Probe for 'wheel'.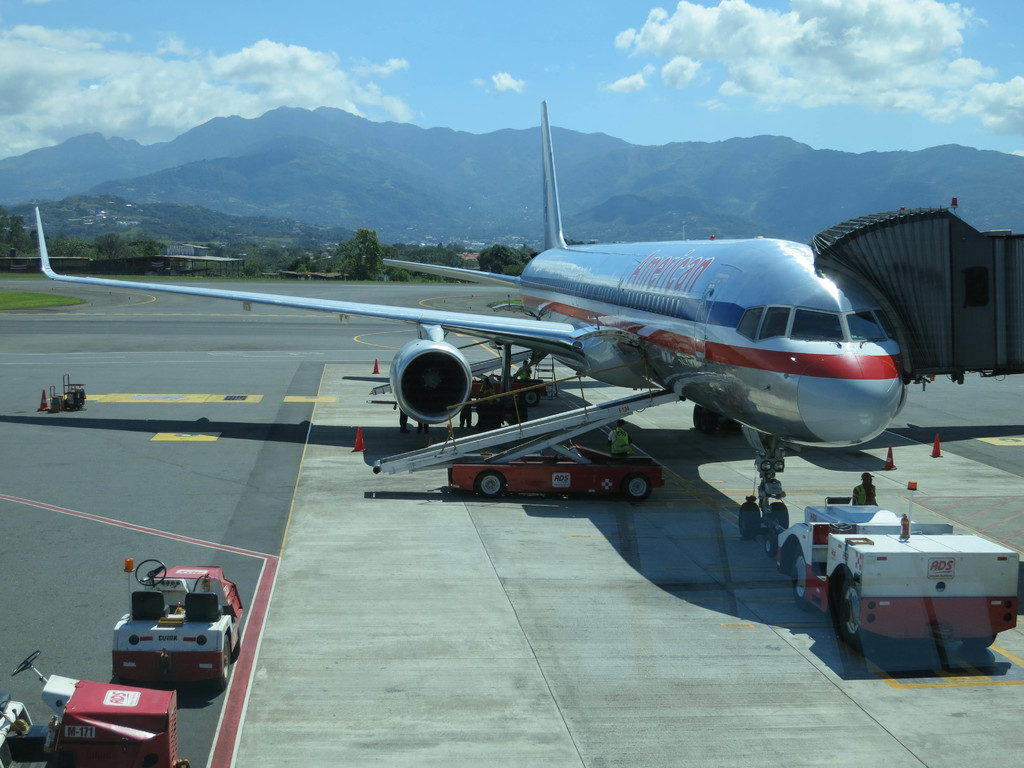
Probe result: bbox=[627, 476, 652, 504].
